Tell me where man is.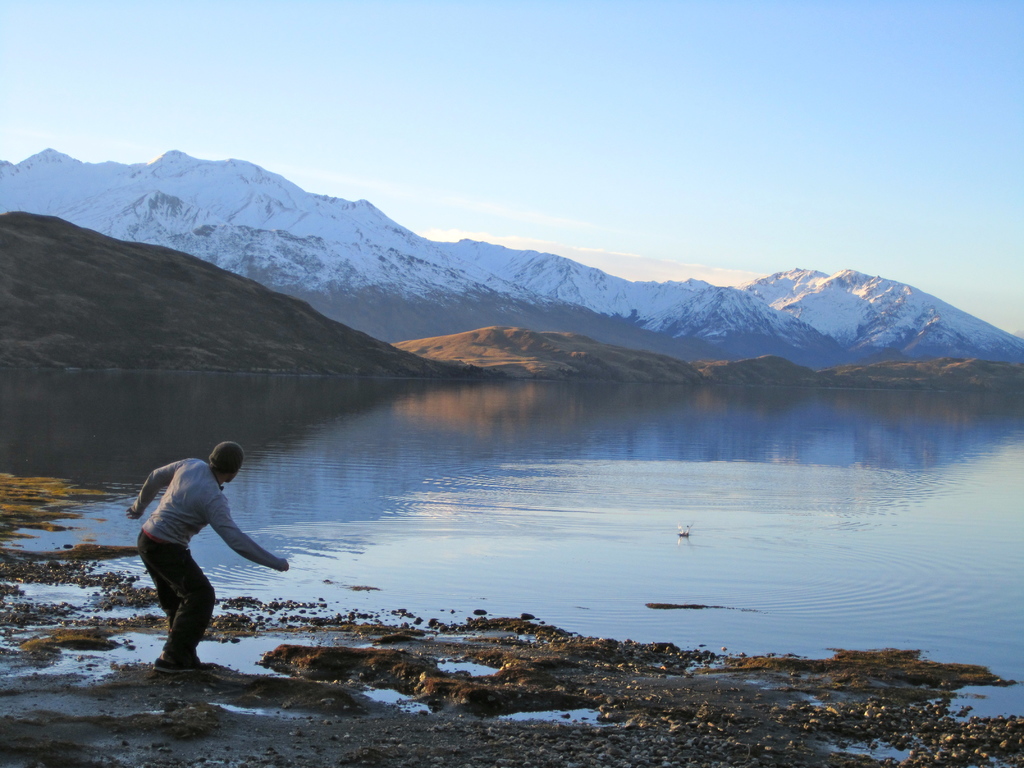
man is at pyautogui.locateOnScreen(116, 437, 278, 685).
